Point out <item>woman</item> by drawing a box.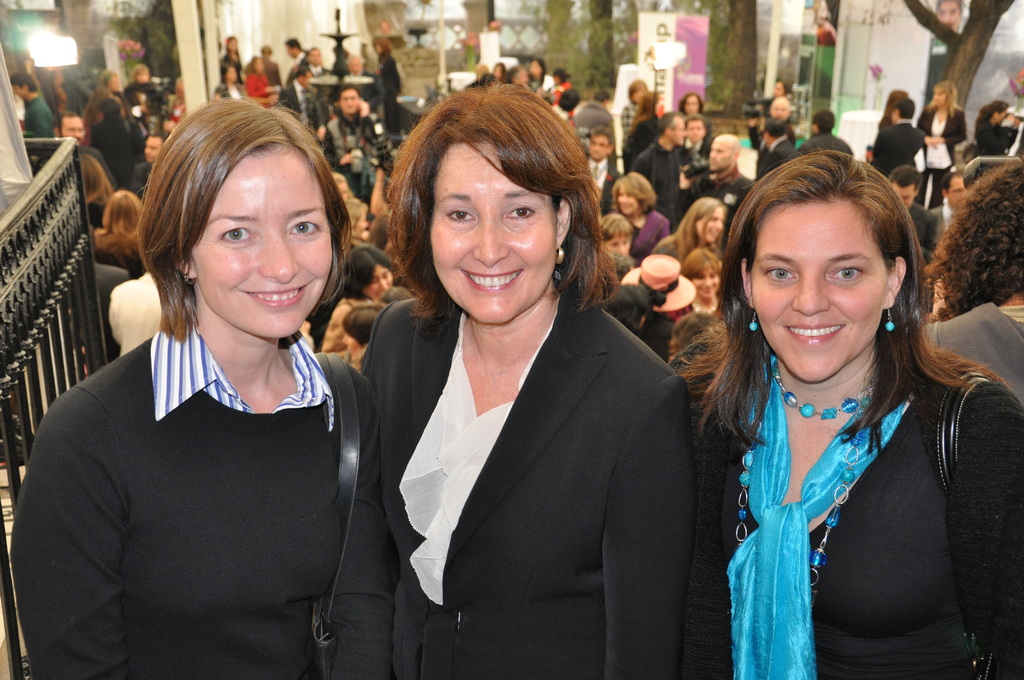
box(467, 60, 492, 89).
